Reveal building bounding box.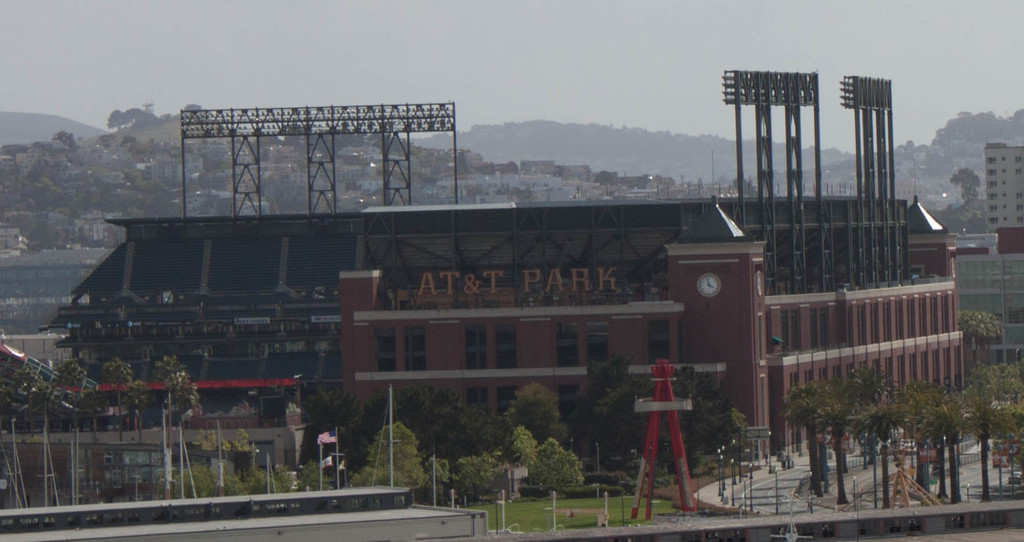
Revealed: select_region(984, 138, 1023, 238).
